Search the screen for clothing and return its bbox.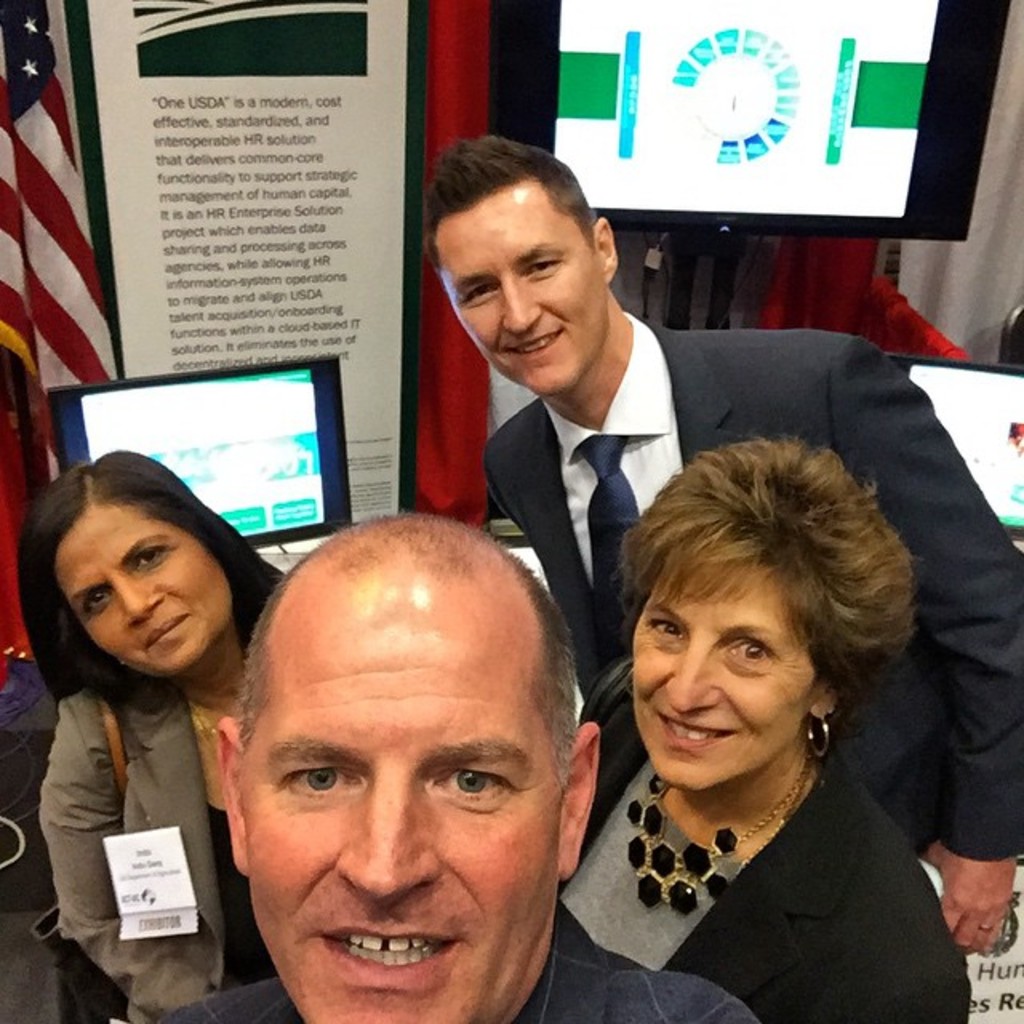
Found: x1=520 y1=664 x2=965 y2=1022.
